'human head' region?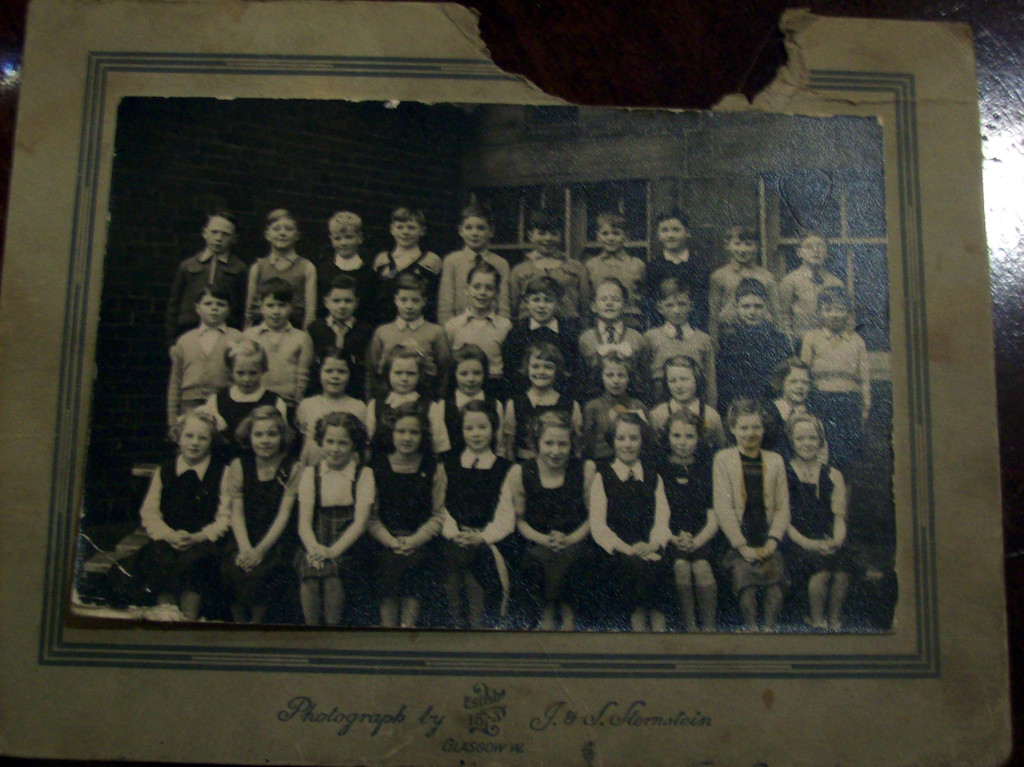
{"left": 259, "top": 279, "right": 298, "bottom": 328}
